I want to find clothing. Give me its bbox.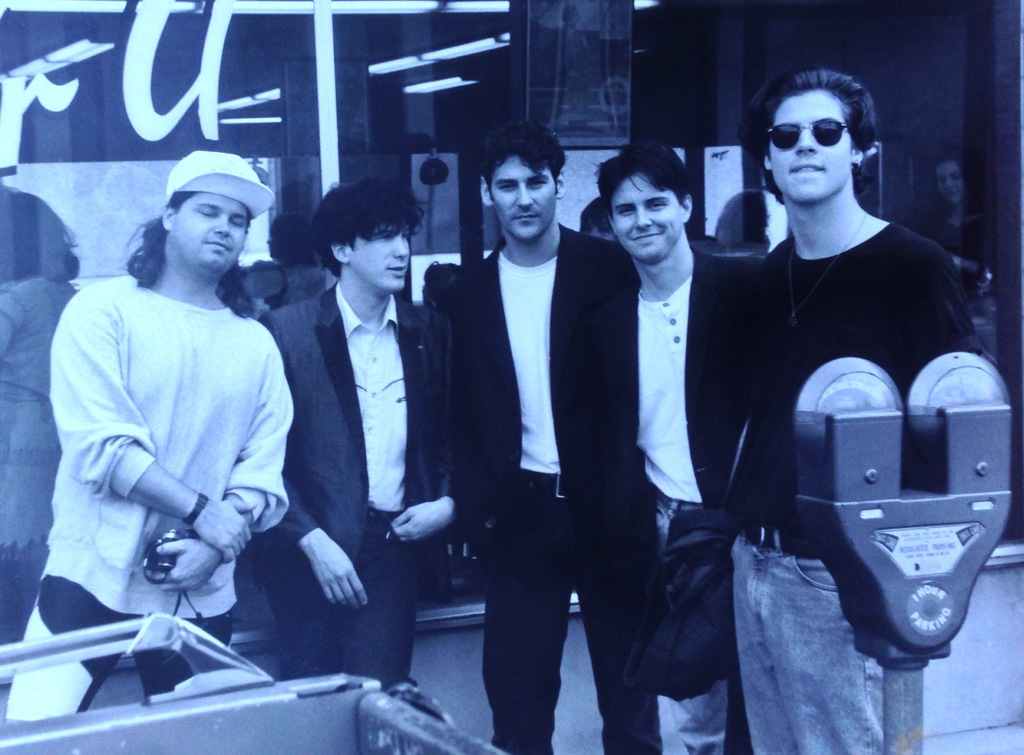
(x1=431, y1=219, x2=635, y2=754).
